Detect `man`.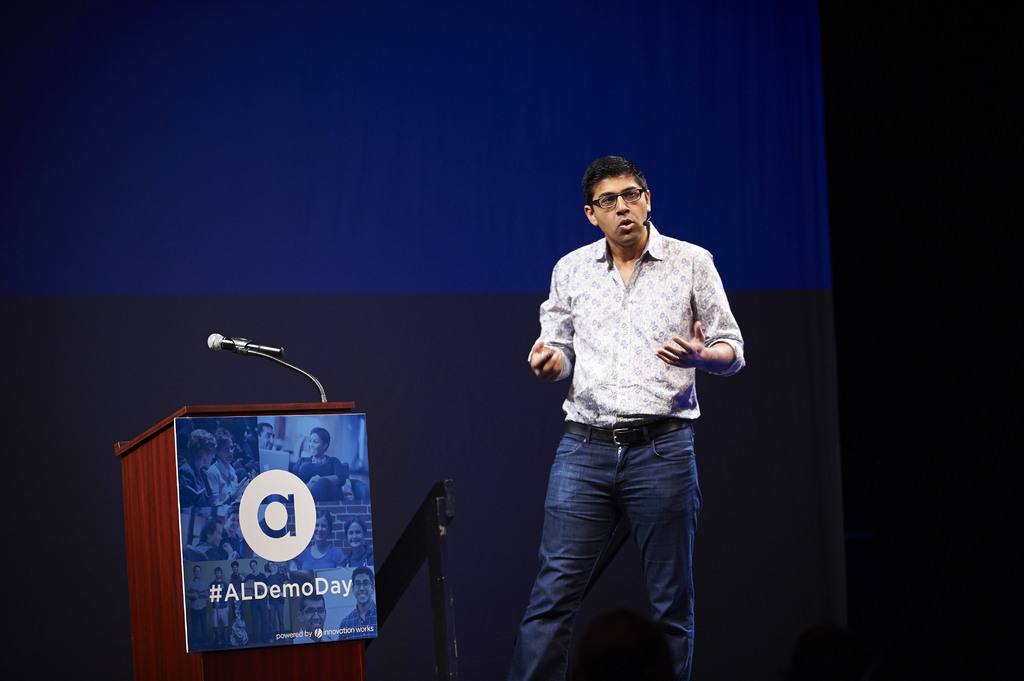
Detected at 291, 586, 337, 645.
